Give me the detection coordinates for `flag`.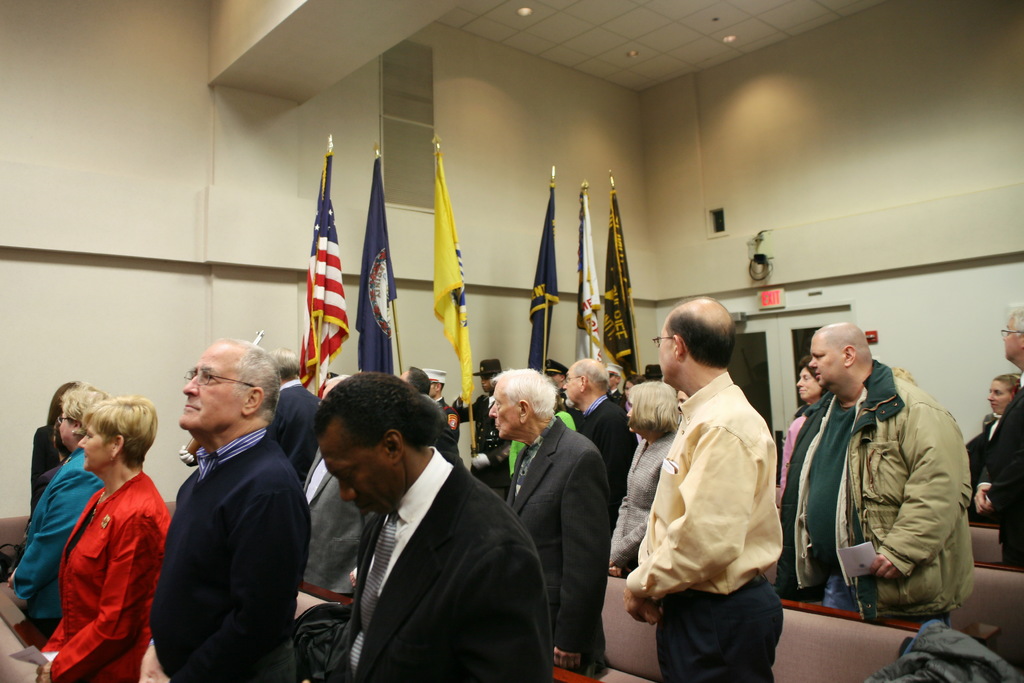
locate(429, 147, 468, 402).
